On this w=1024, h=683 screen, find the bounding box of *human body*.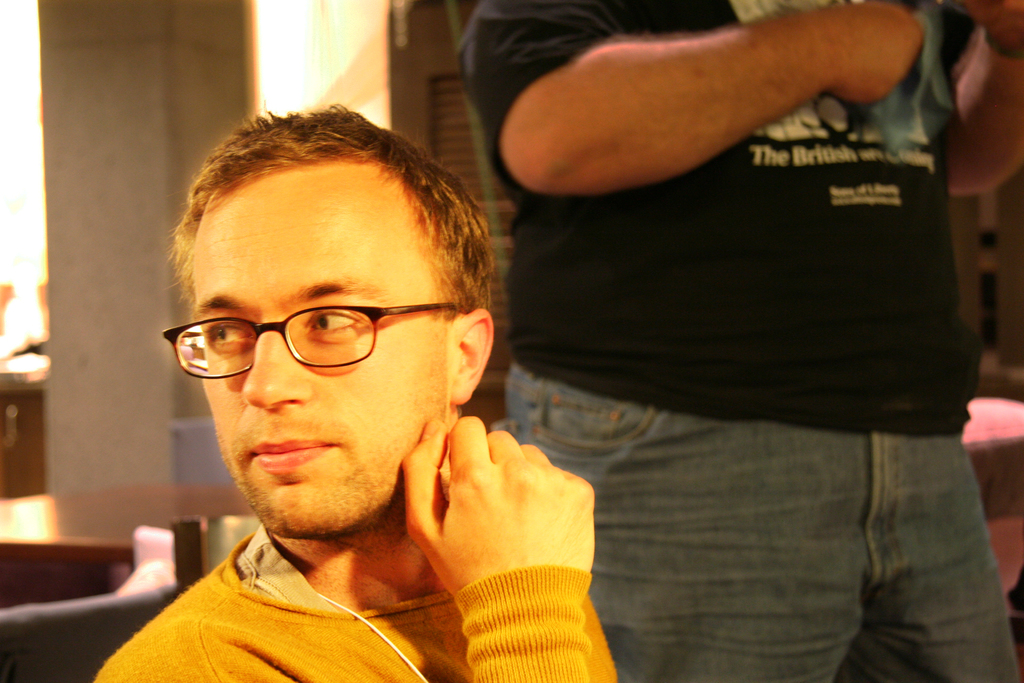
Bounding box: {"left": 115, "top": 183, "right": 673, "bottom": 671}.
